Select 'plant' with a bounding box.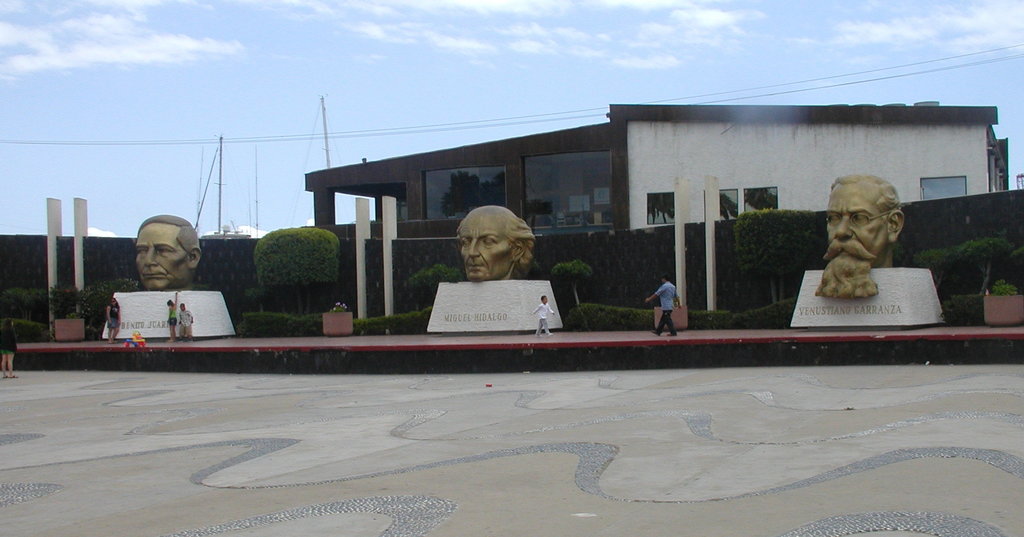
bbox=(541, 261, 591, 305).
